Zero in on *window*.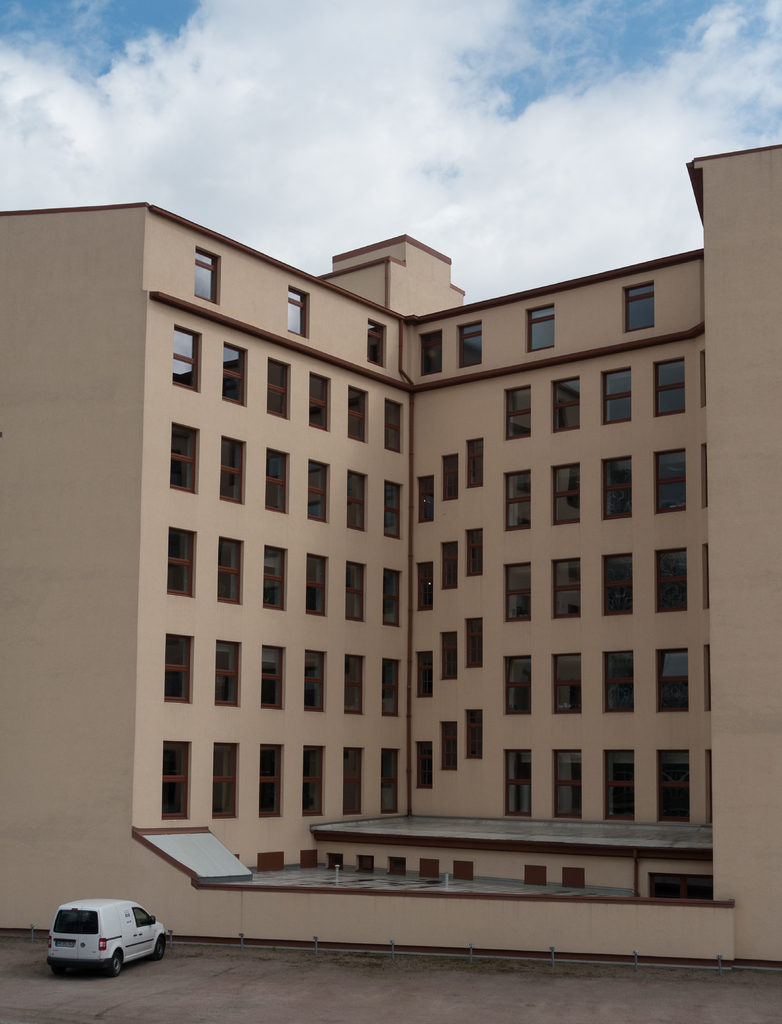
Zeroed in: <region>220, 435, 247, 505</region>.
